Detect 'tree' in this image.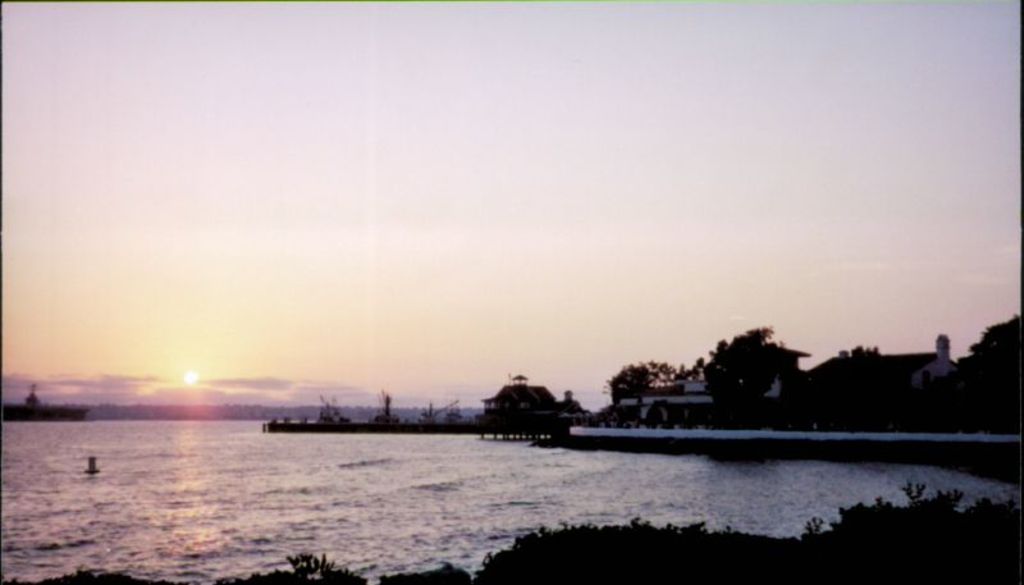
Detection: Rect(609, 362, 680, 403).
